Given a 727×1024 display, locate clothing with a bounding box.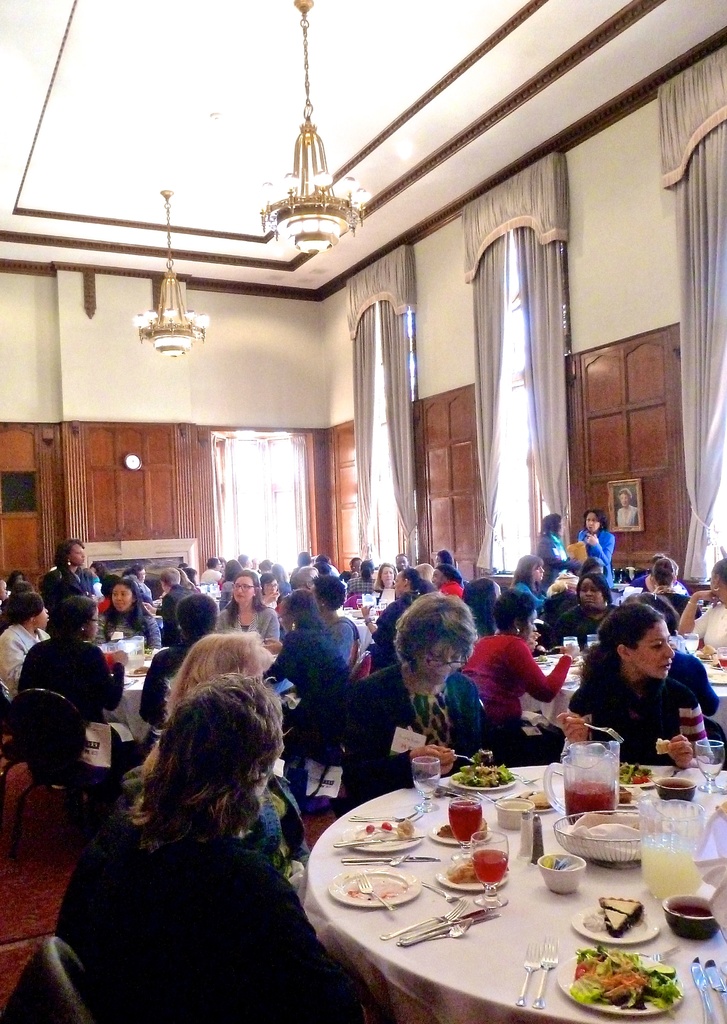
Located: BBox(56, 824, 369, 1023).
